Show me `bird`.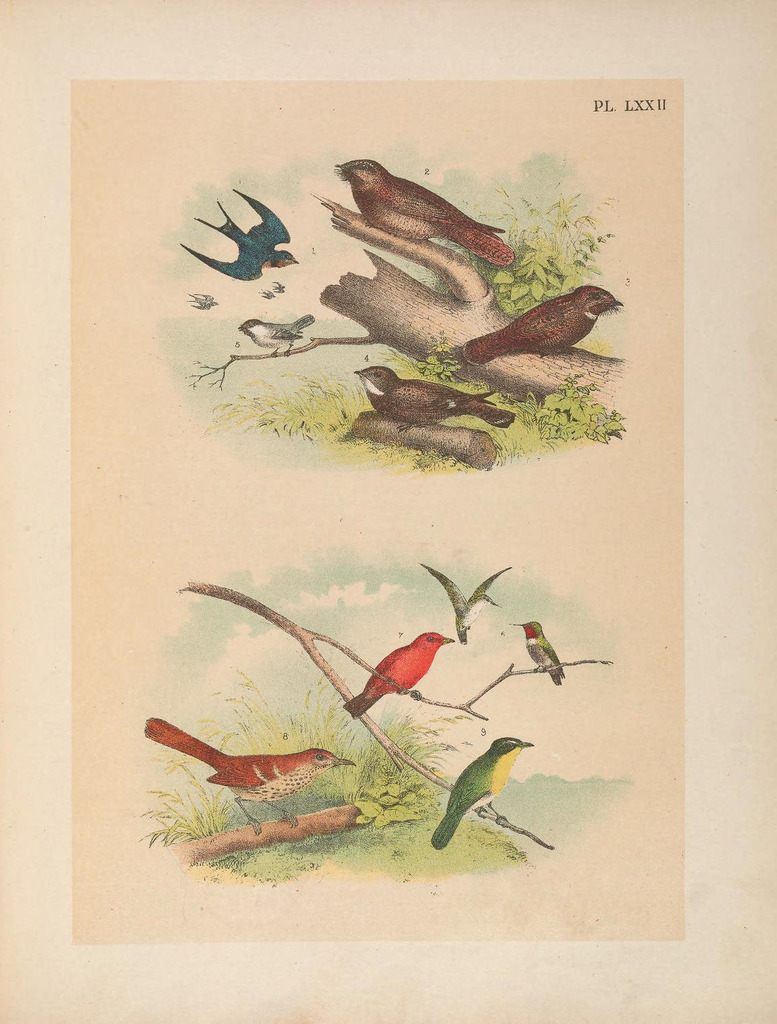
`bird` is here: {"x1": 341, "y1": 630, "x2": 461, "y2": 722}.
